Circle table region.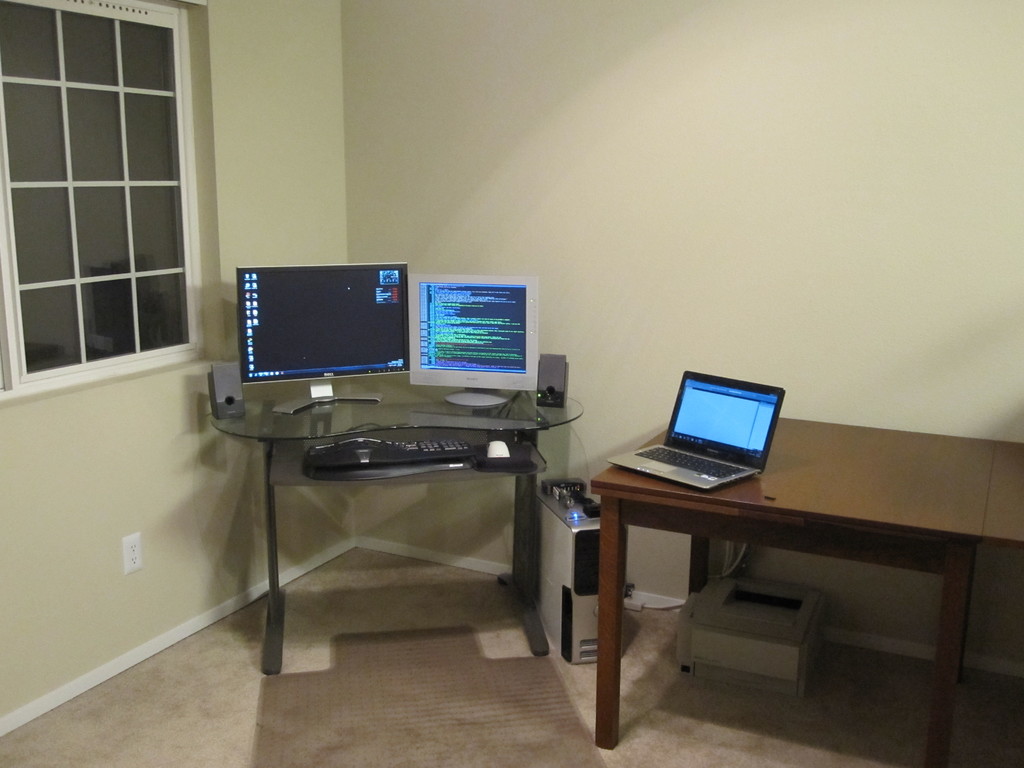
Region: x1=546, y1=439, x2=986, y2=745.
